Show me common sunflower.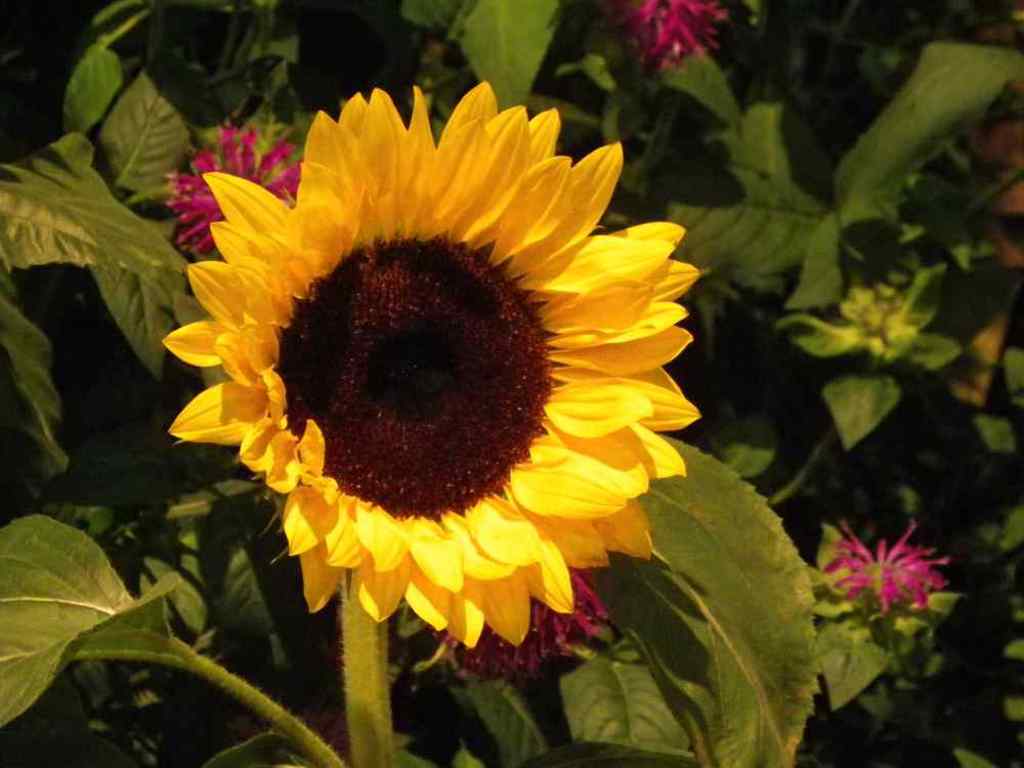
common sunflower is here: box=[154, 78, 706, 679].
